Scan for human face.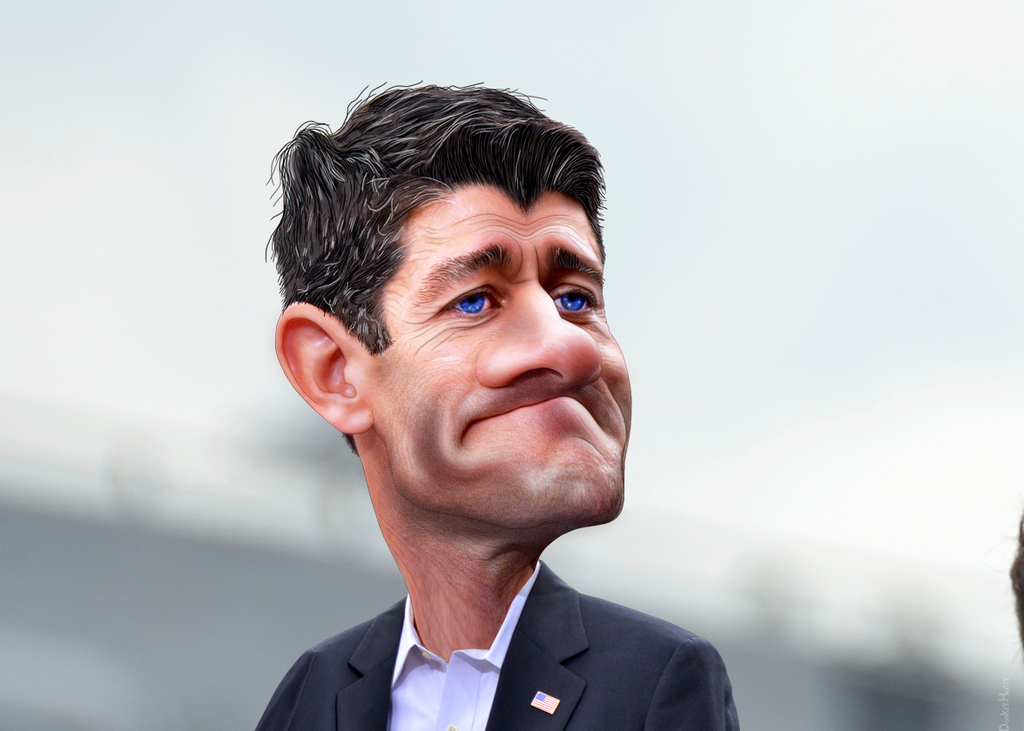
Scan result: 362, 184, 635, 526.
